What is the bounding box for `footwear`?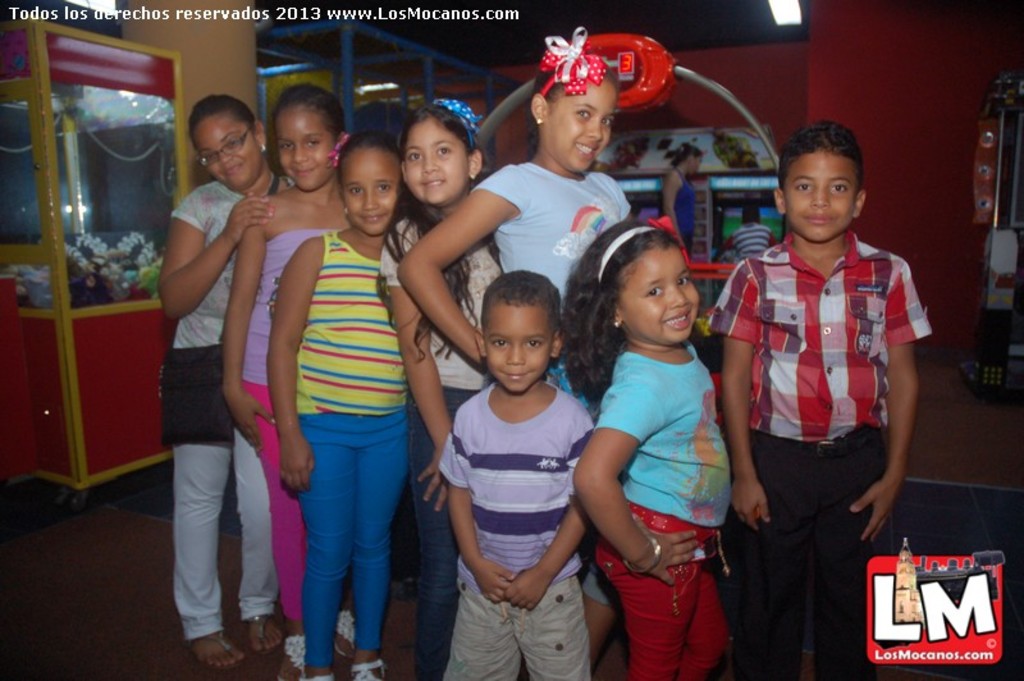
bbox(244, 614, 276, 658).
